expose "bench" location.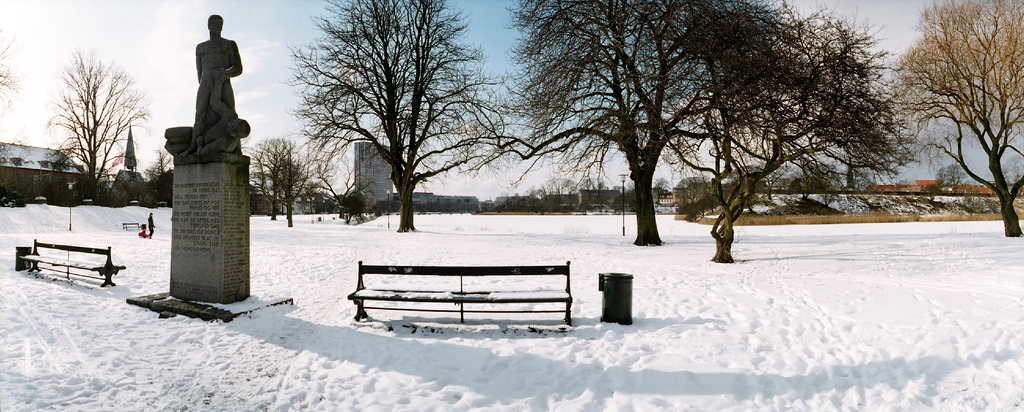
Exposed at x1=342, y1=248, x2=580, y2=324.
